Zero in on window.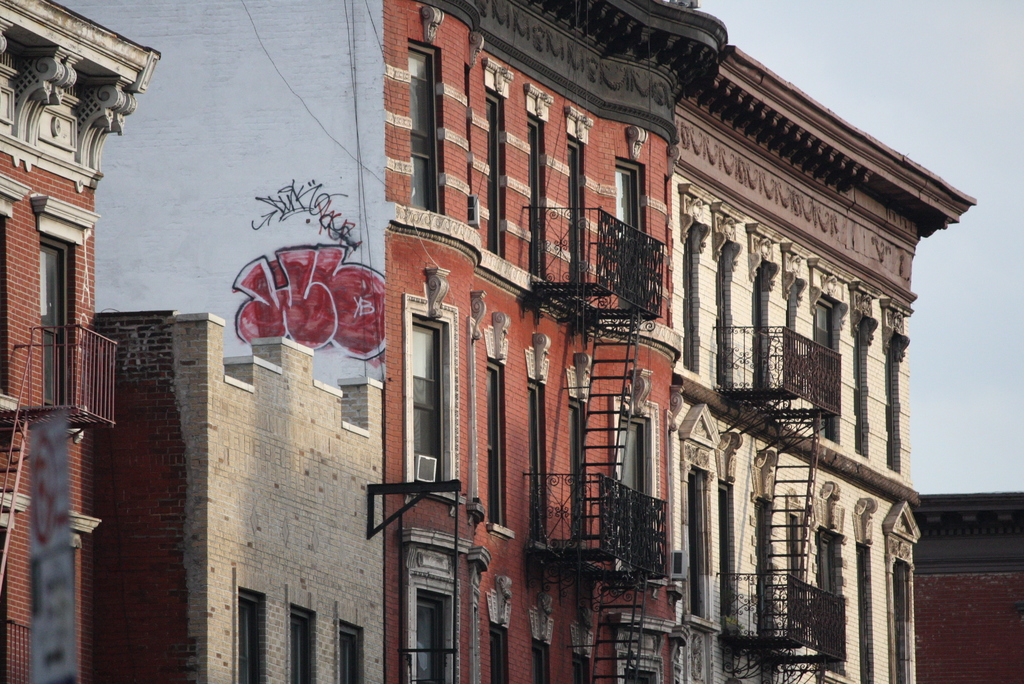
Zeroed in: bbox(291, 606, 314, 683).
